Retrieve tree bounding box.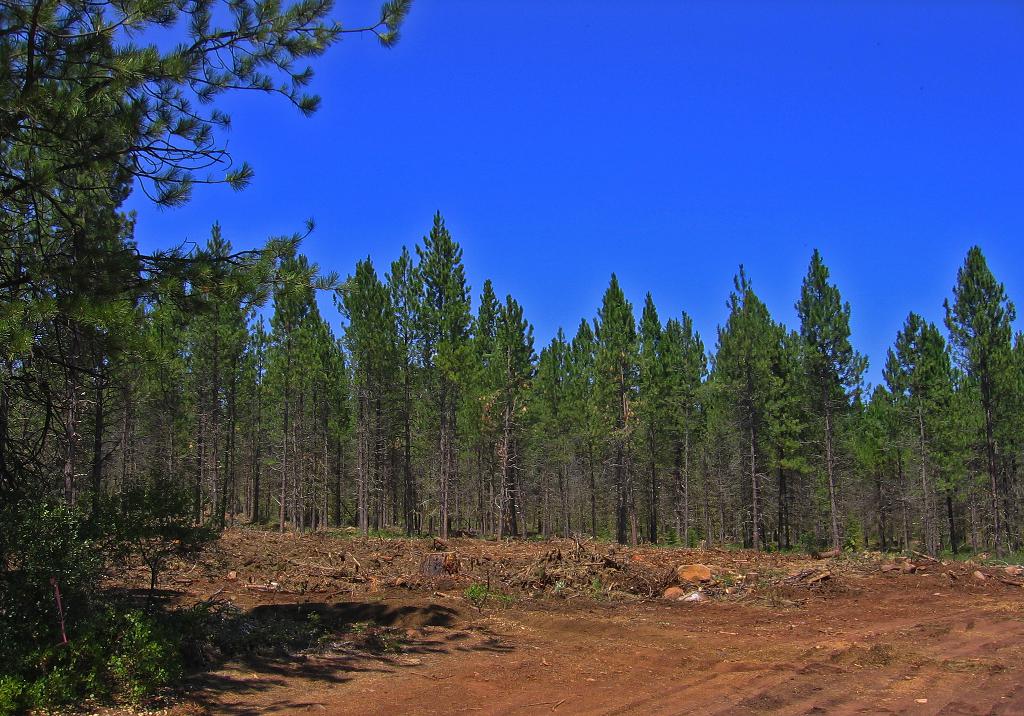
Bounding box: x1=482 y1=301 x2=534 y2=537.
